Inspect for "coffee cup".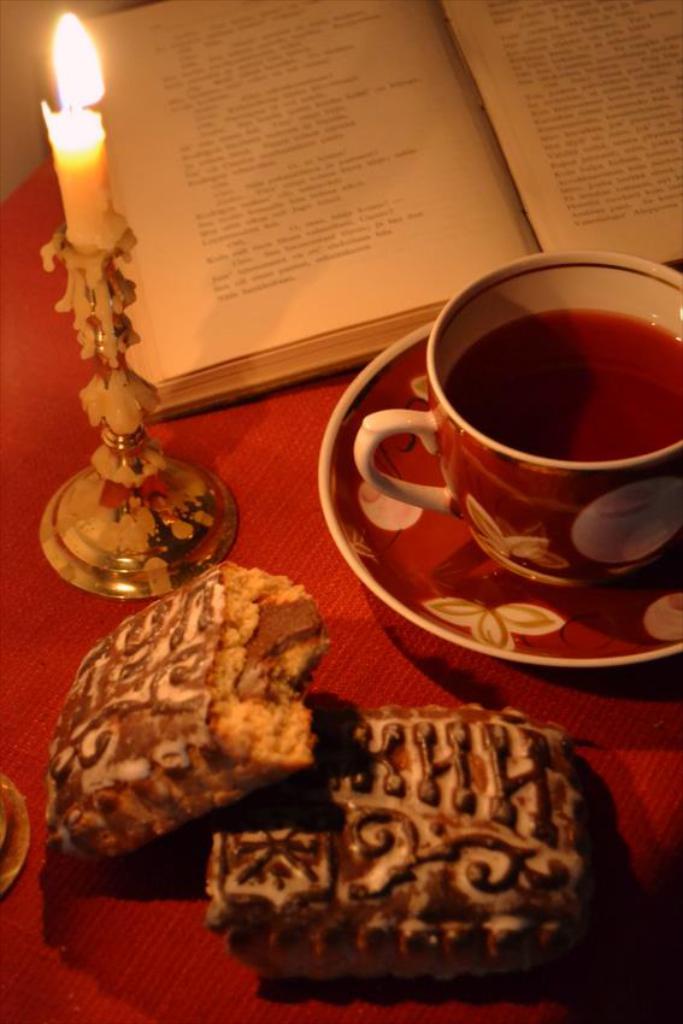
Inspection: pyautogui.locateOnScreen(355, 247, 682, 584).
